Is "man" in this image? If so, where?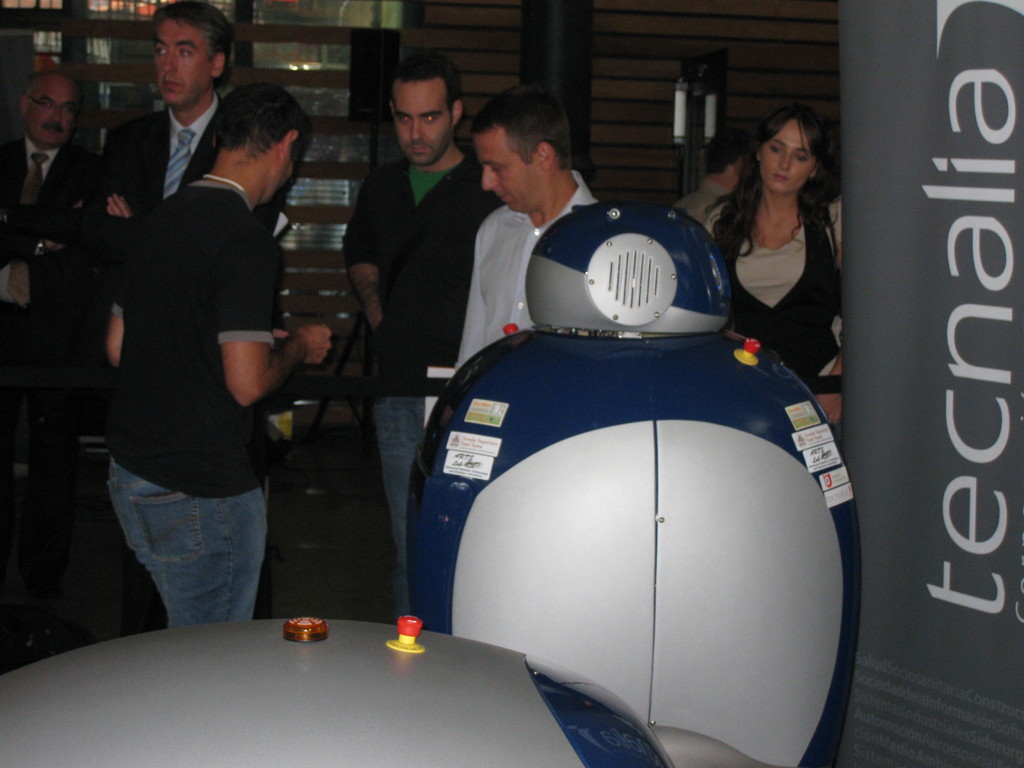
Yes, at bbox(79, 0, 242, 225).
